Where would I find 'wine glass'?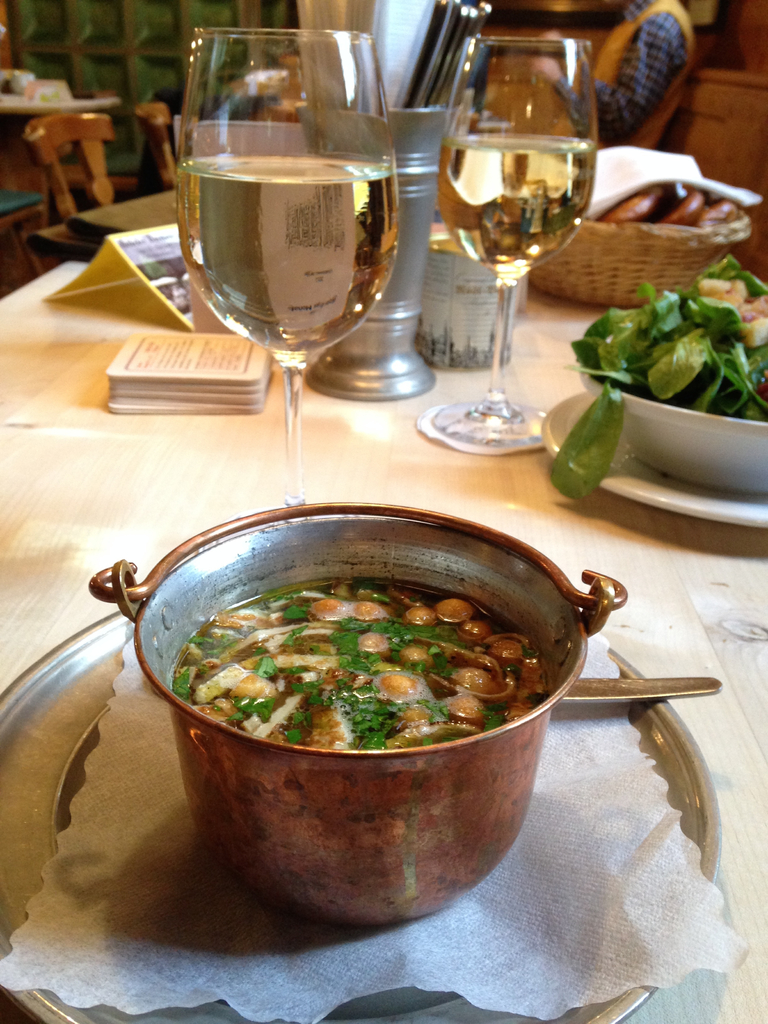
At 417/35/595/452.
